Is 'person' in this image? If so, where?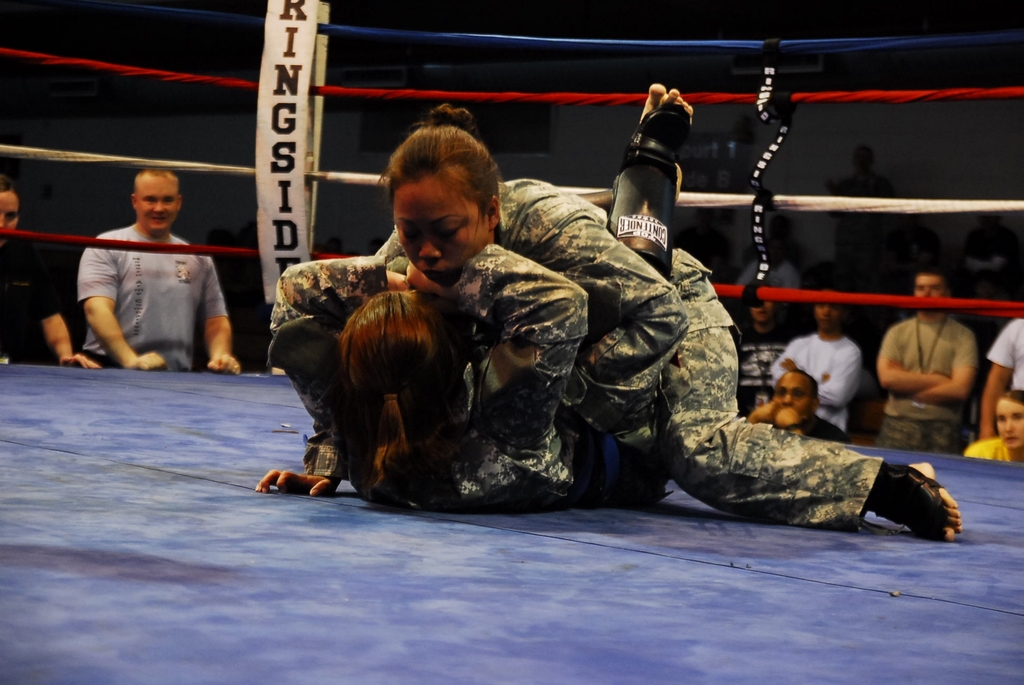
Yes, at BBox(968, 387, 1023, 467).
